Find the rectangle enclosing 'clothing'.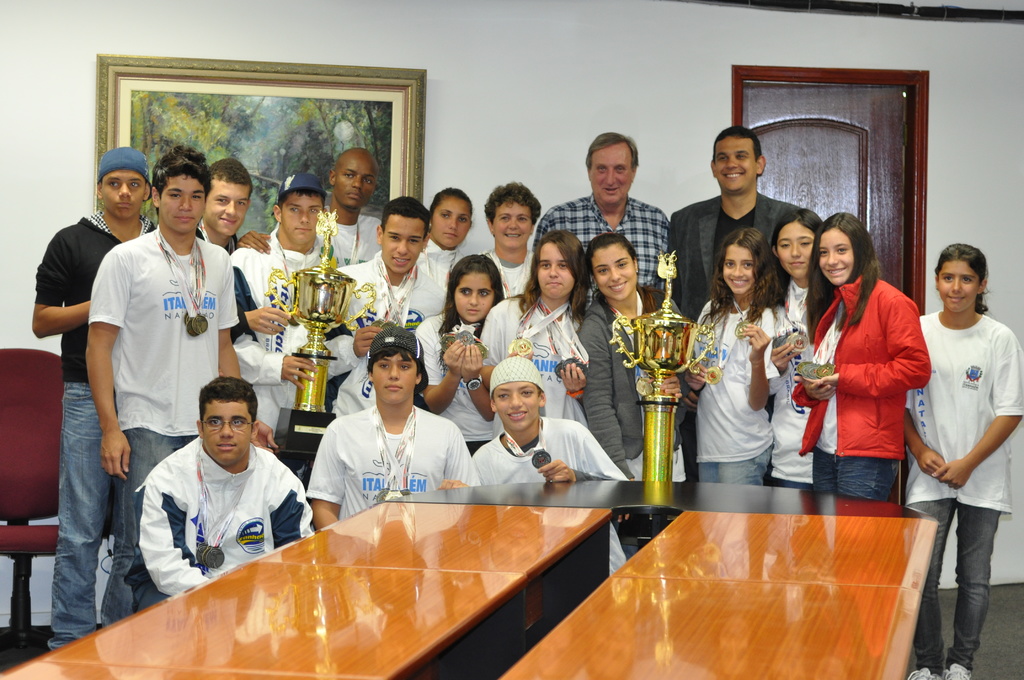
[x1=419, y1=303, x2=505, y2=457].
